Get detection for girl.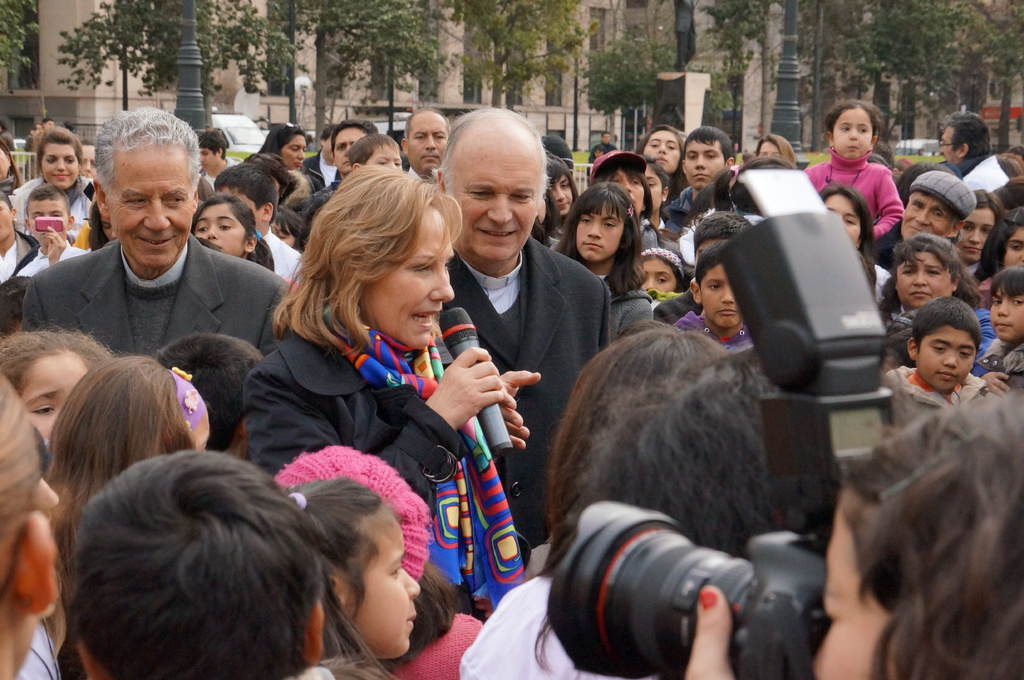
Detection: bbox(188, 200, 275, 269).
